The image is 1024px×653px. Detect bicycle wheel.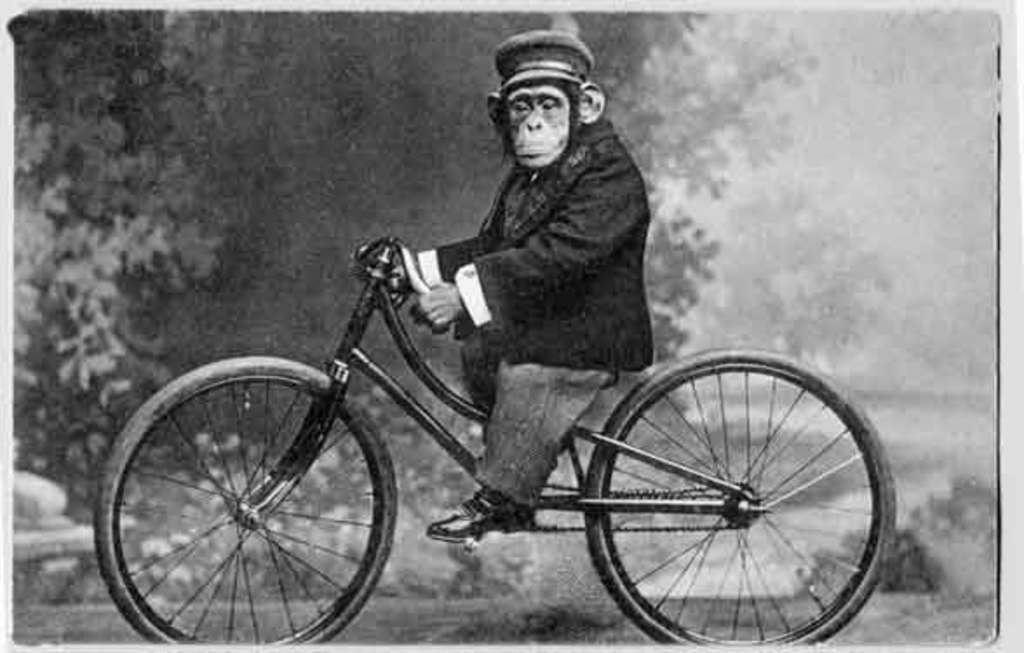
Detection: 84, 362, 392, 646.
